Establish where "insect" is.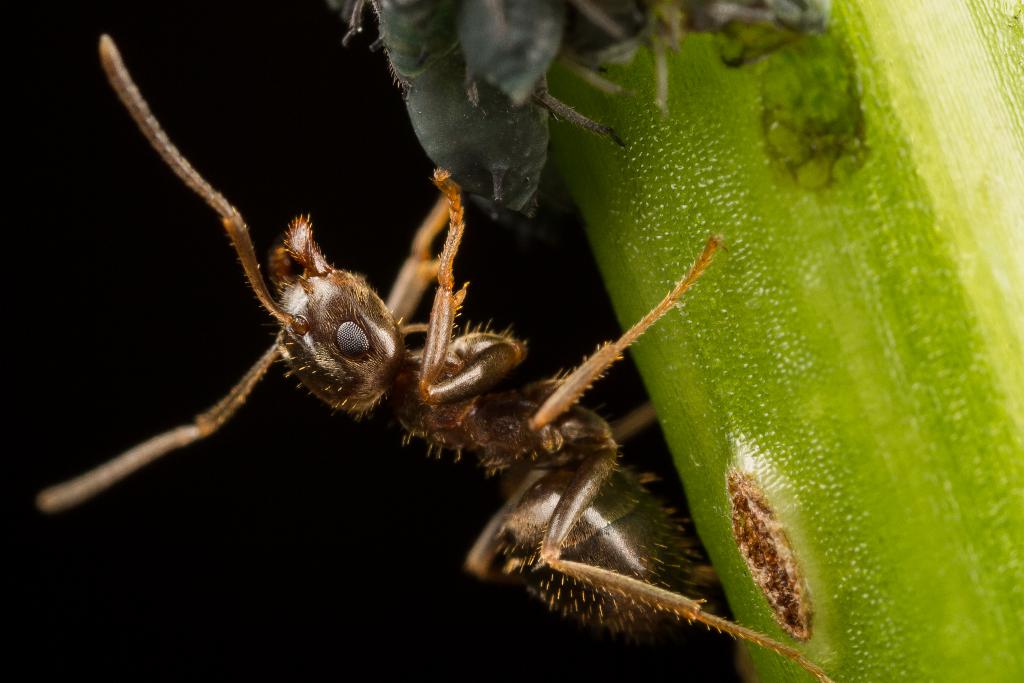
Established at x1=321 y1=0 x2=829 y2=231.
